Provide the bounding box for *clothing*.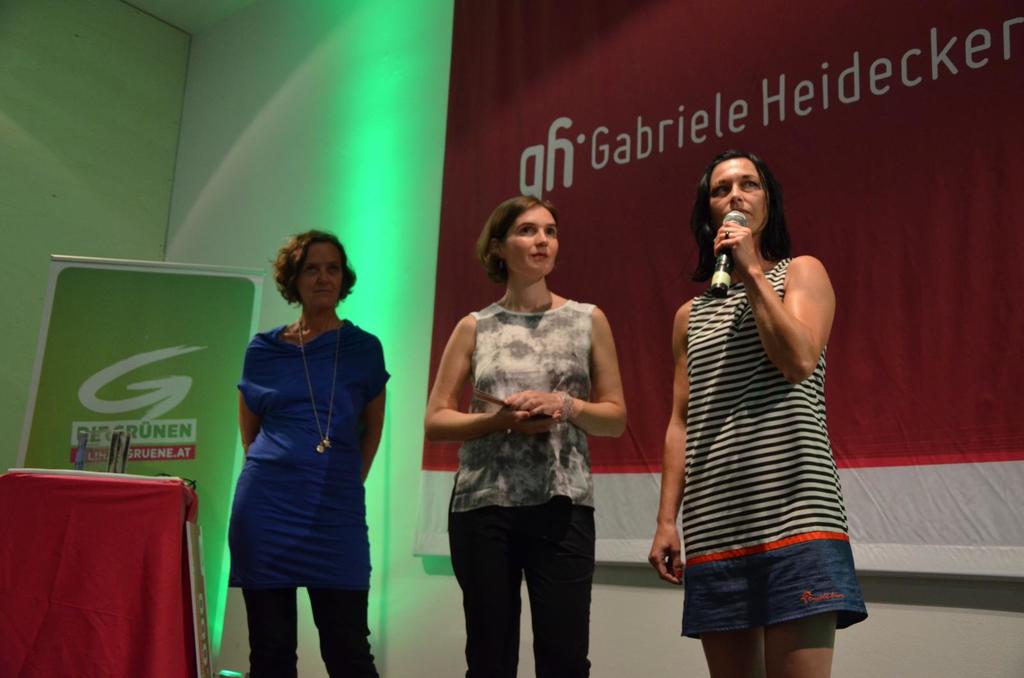
(684,196,863,650).
